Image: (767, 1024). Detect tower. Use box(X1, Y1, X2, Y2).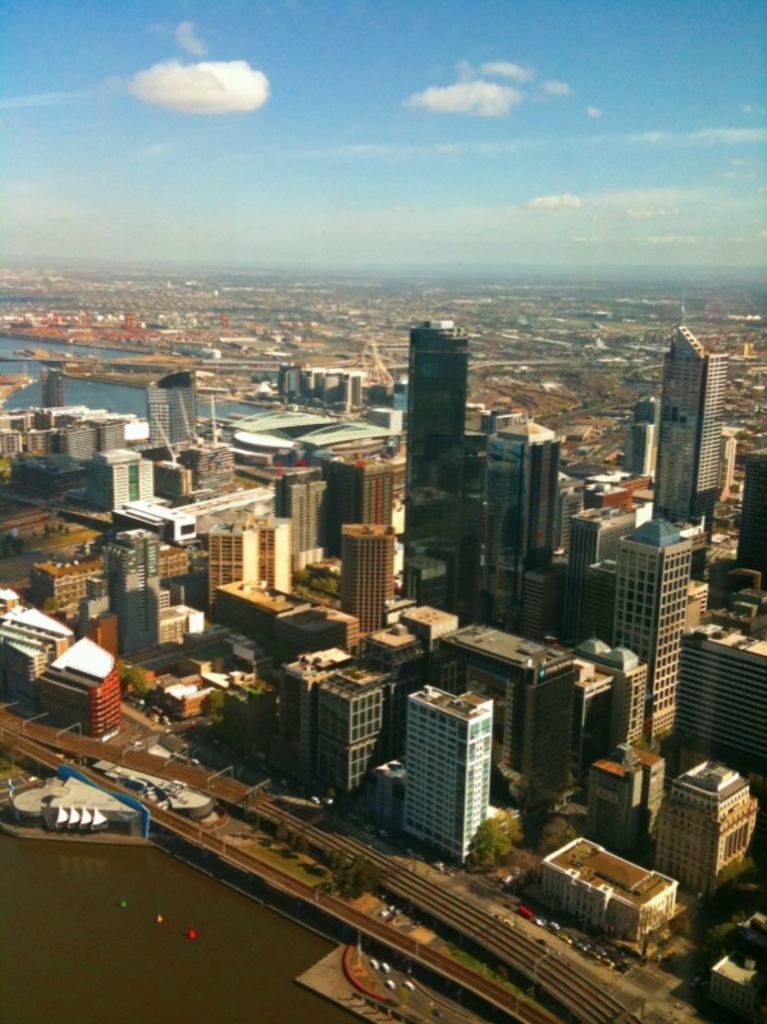
box(17, 636, 120, 731).
